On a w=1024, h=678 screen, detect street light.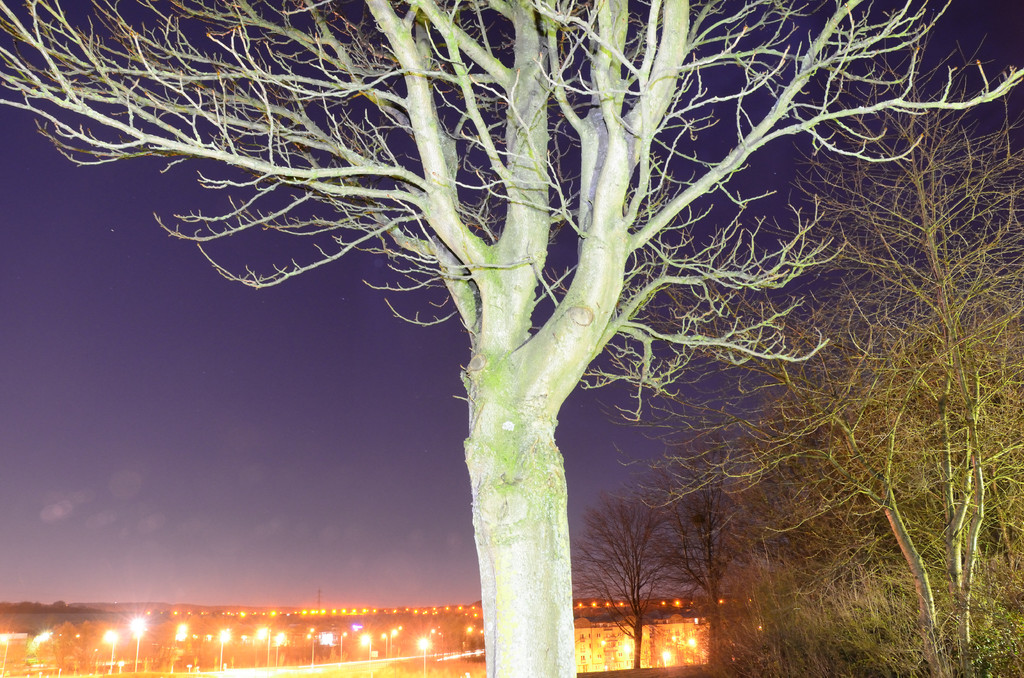
<region>337, 630, 346, 661</region>.
